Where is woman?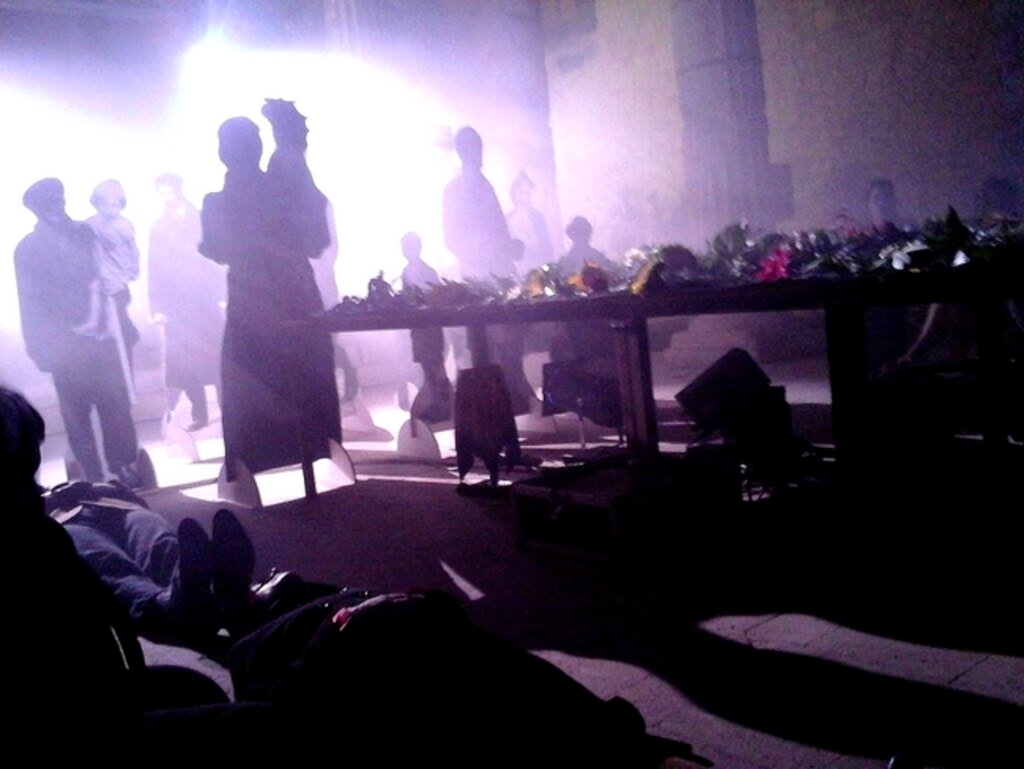
[189, 109, 318, 463].
